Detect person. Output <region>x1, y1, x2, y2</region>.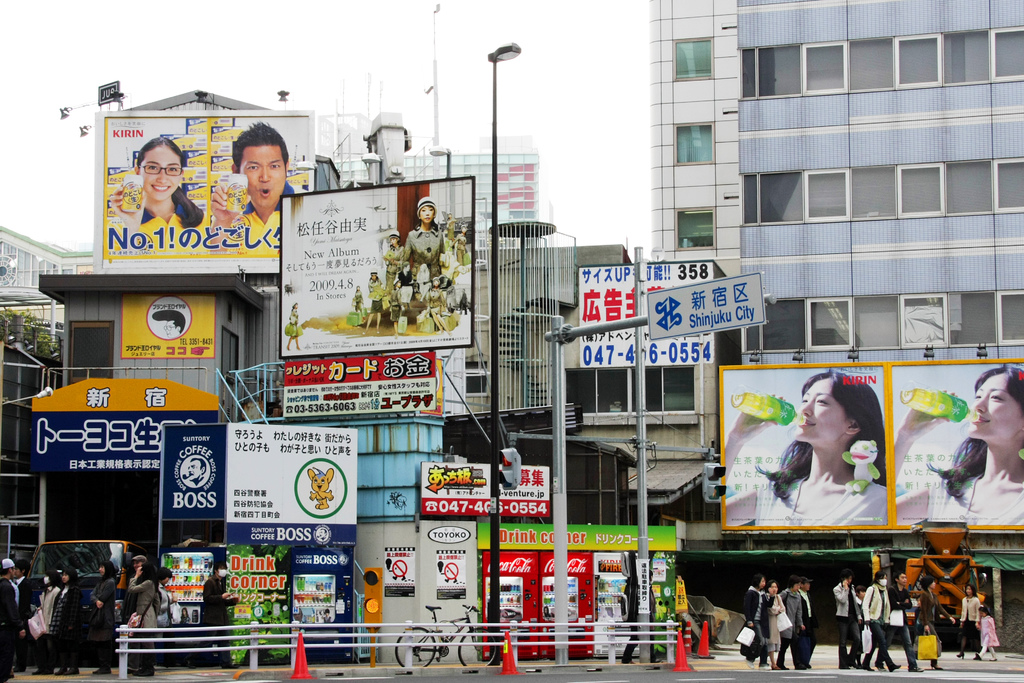
<region>970, 601, 1003, 664</region>.
